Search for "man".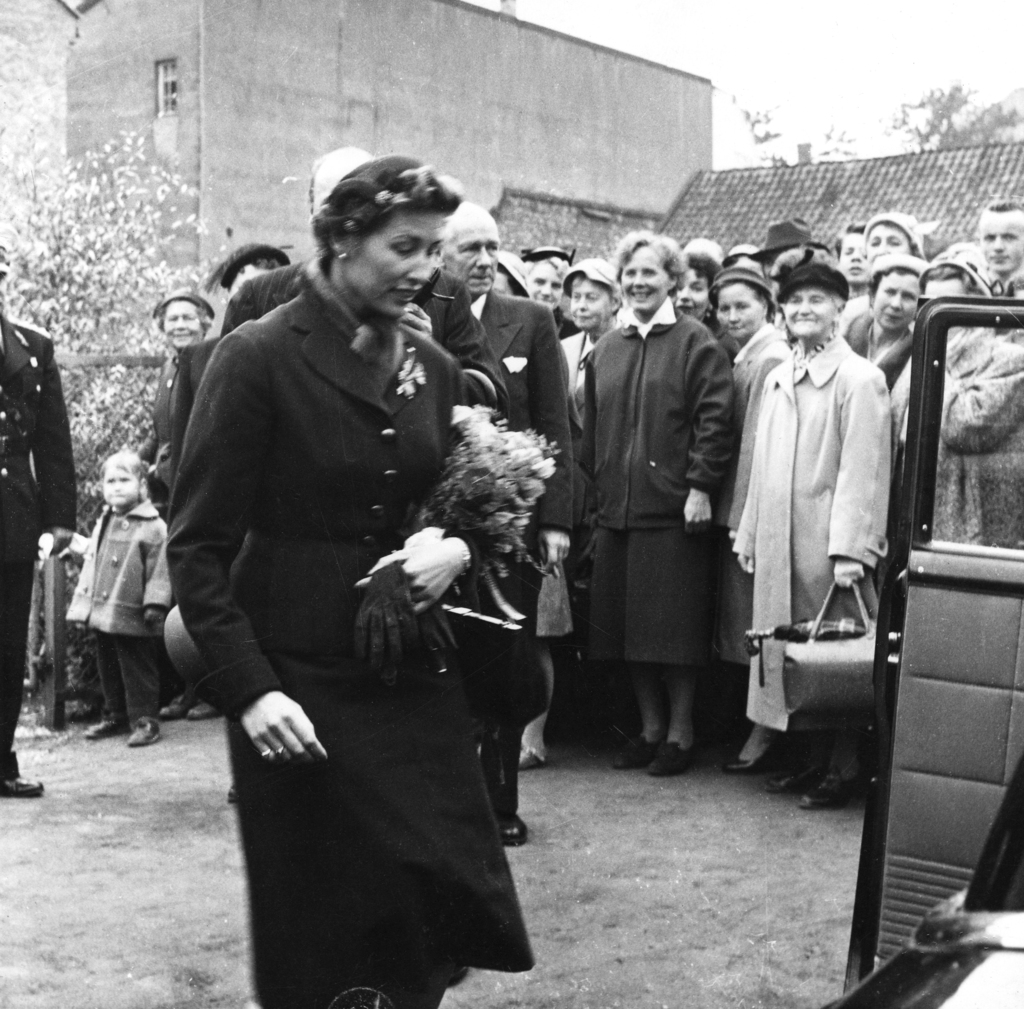
Found at [218, 149, 380, 331].
